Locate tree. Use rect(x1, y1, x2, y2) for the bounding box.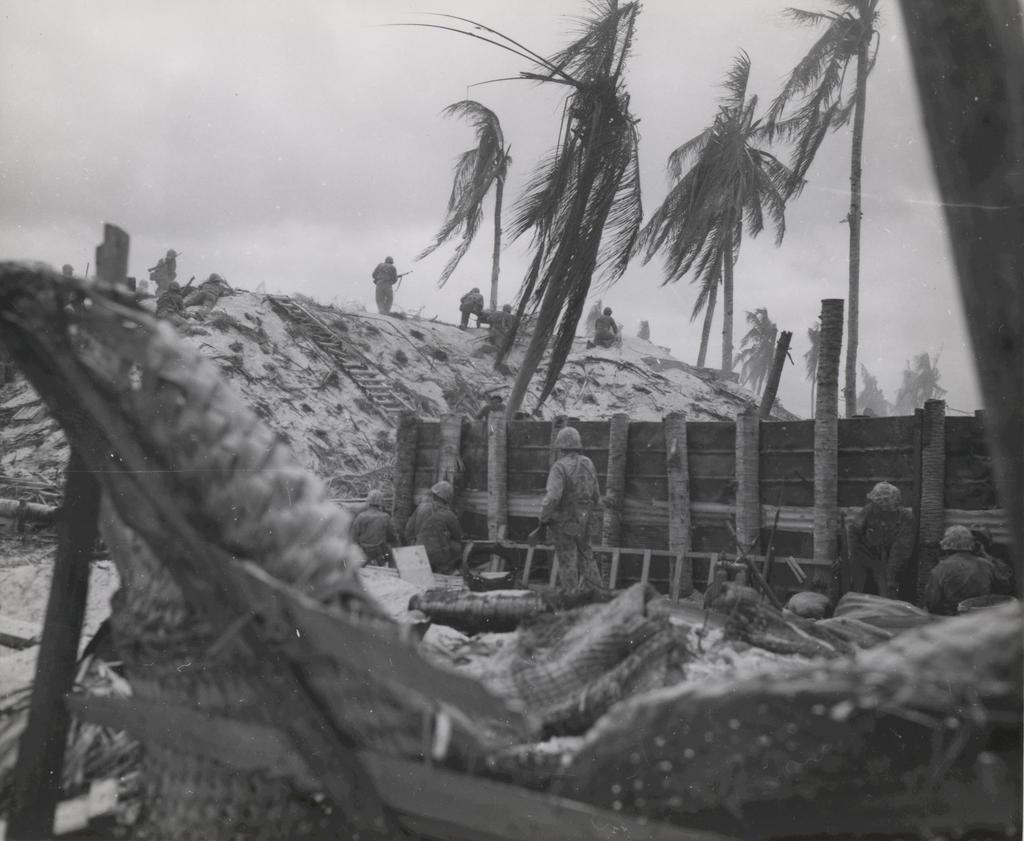
rect(797, 314, 820, 414).
